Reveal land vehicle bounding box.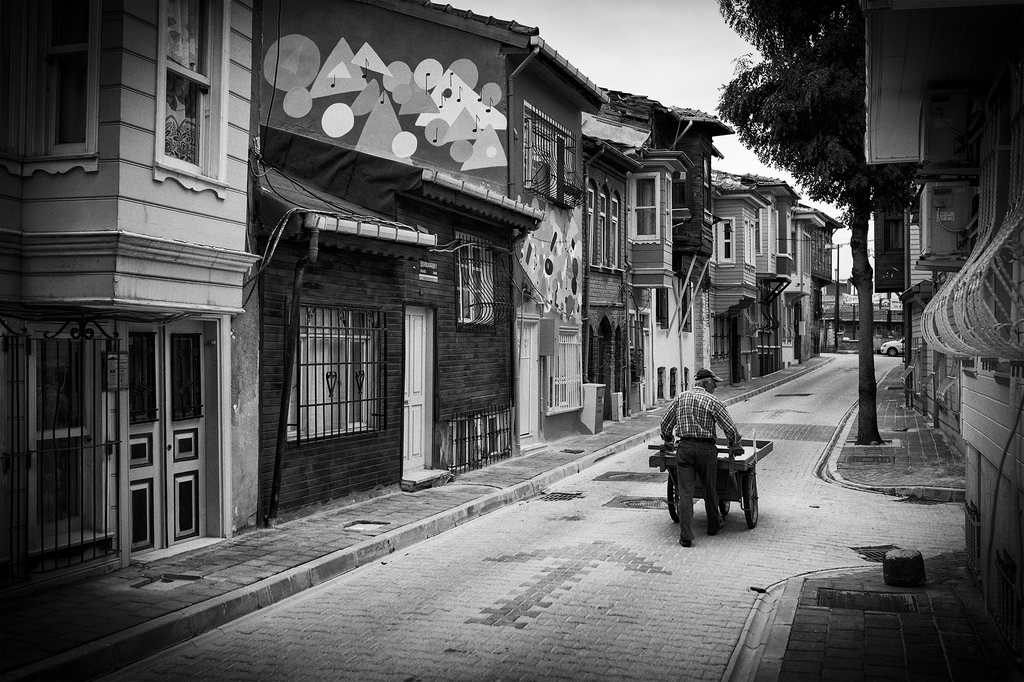
Revealed: locate(880, 334, 908, 356).
